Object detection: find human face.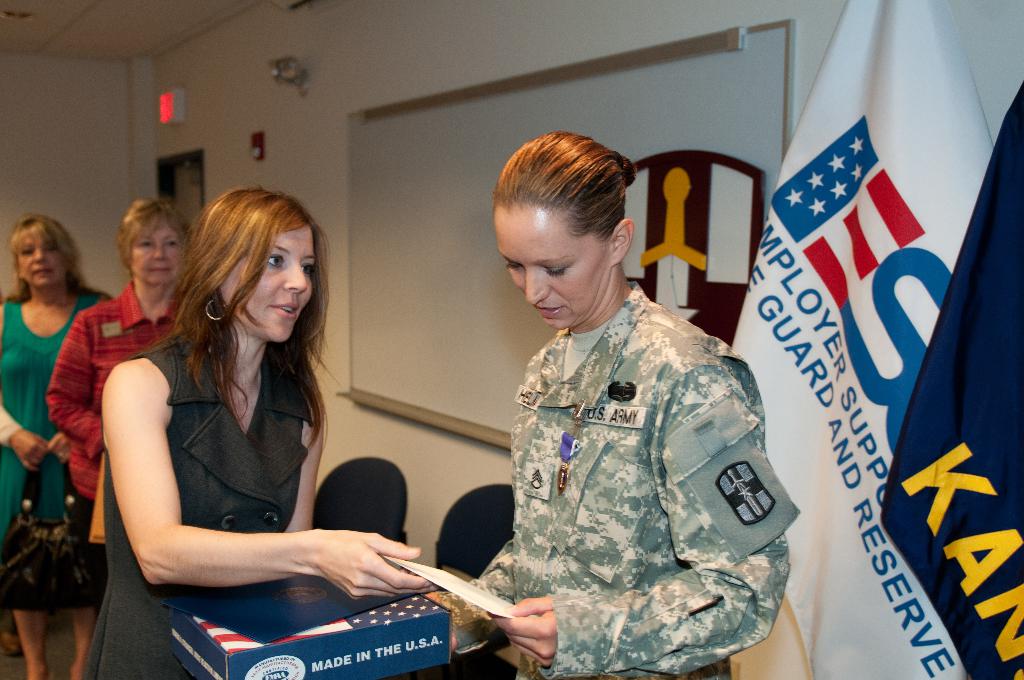
box=[493, 195, 606, 330].
